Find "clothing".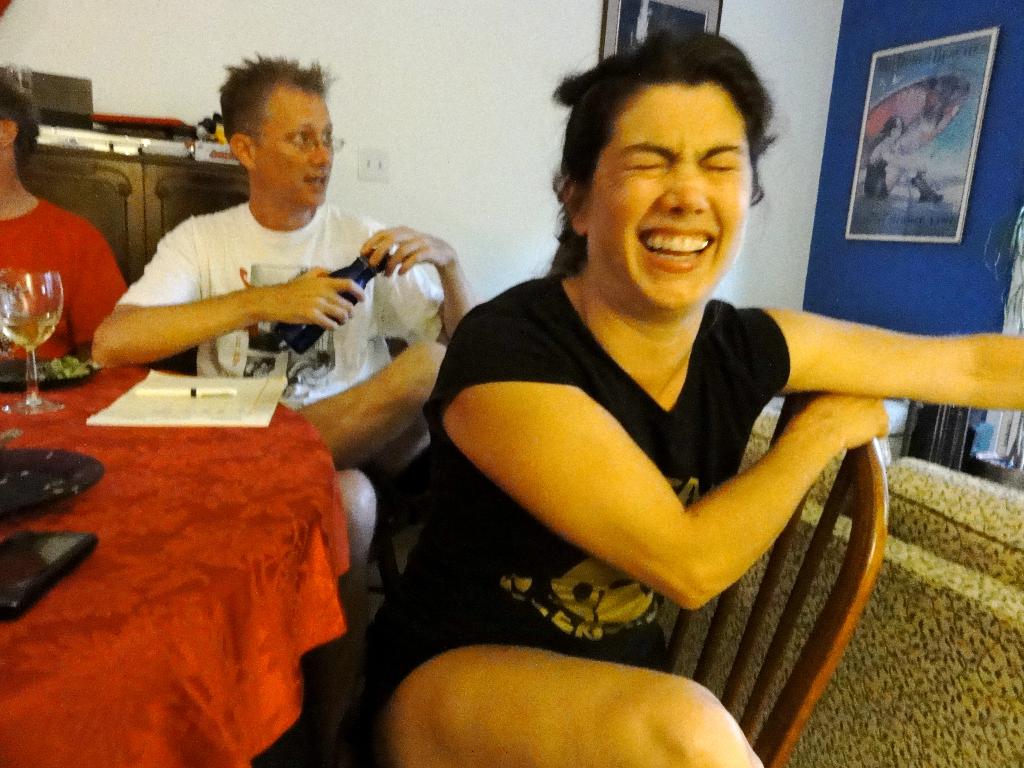
l=440, t=226, r=879, b=707.
